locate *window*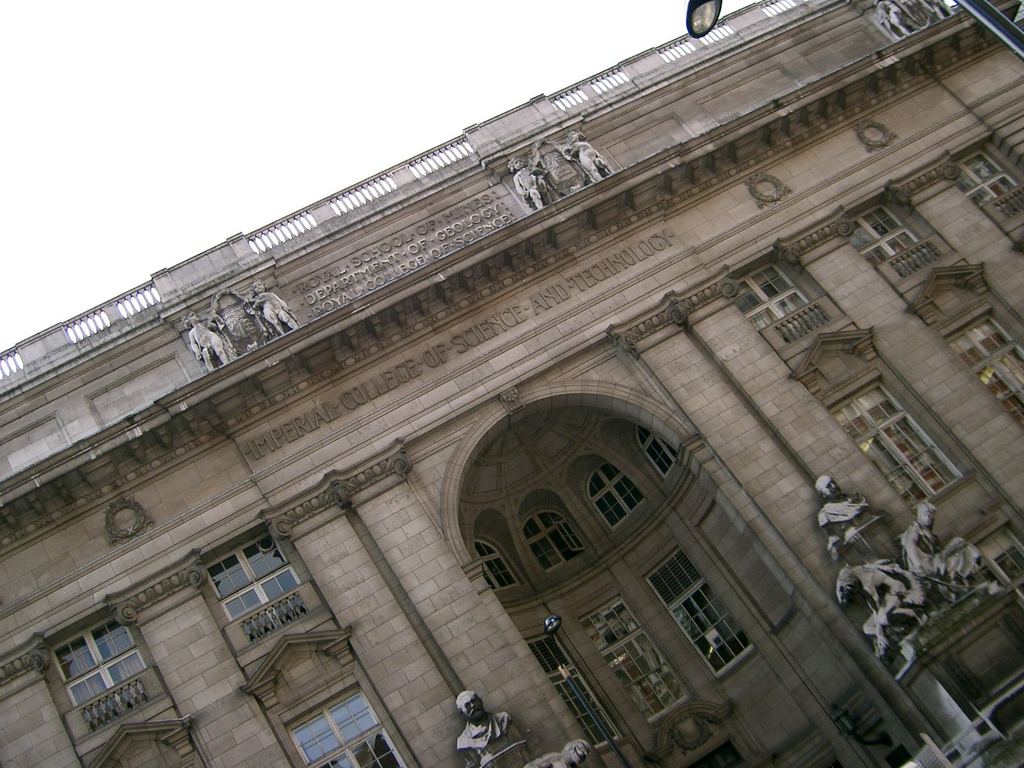
580, 591, 689, 718
